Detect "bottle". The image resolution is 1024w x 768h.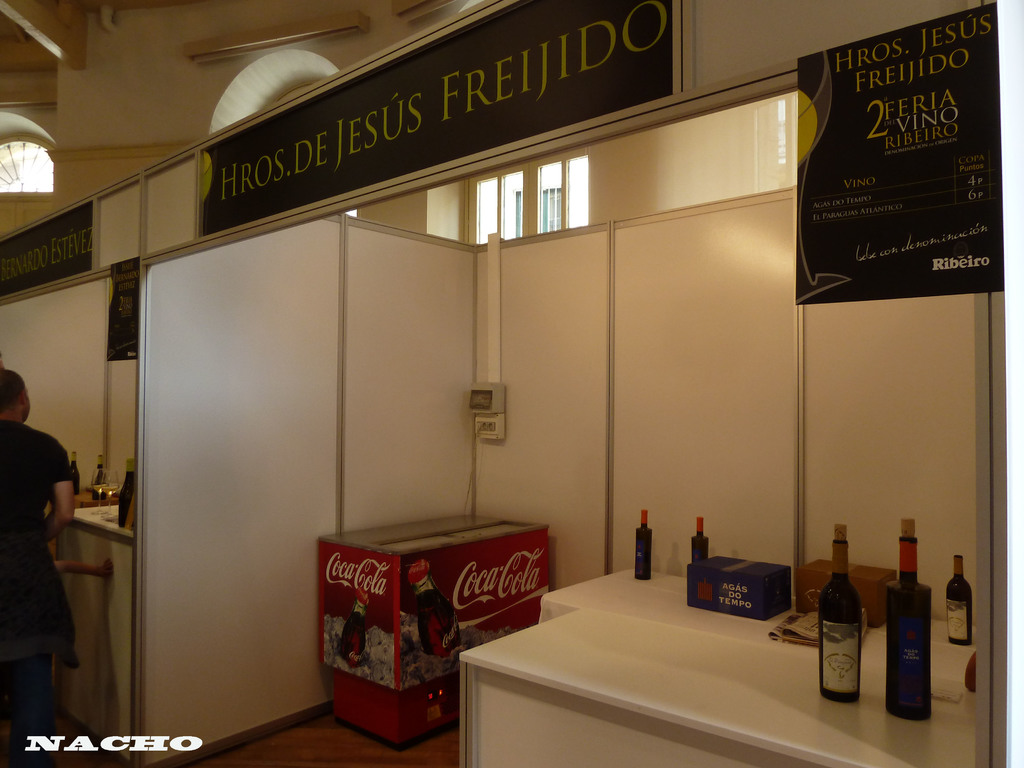
<region>691, 518, 709, 563</region>.
